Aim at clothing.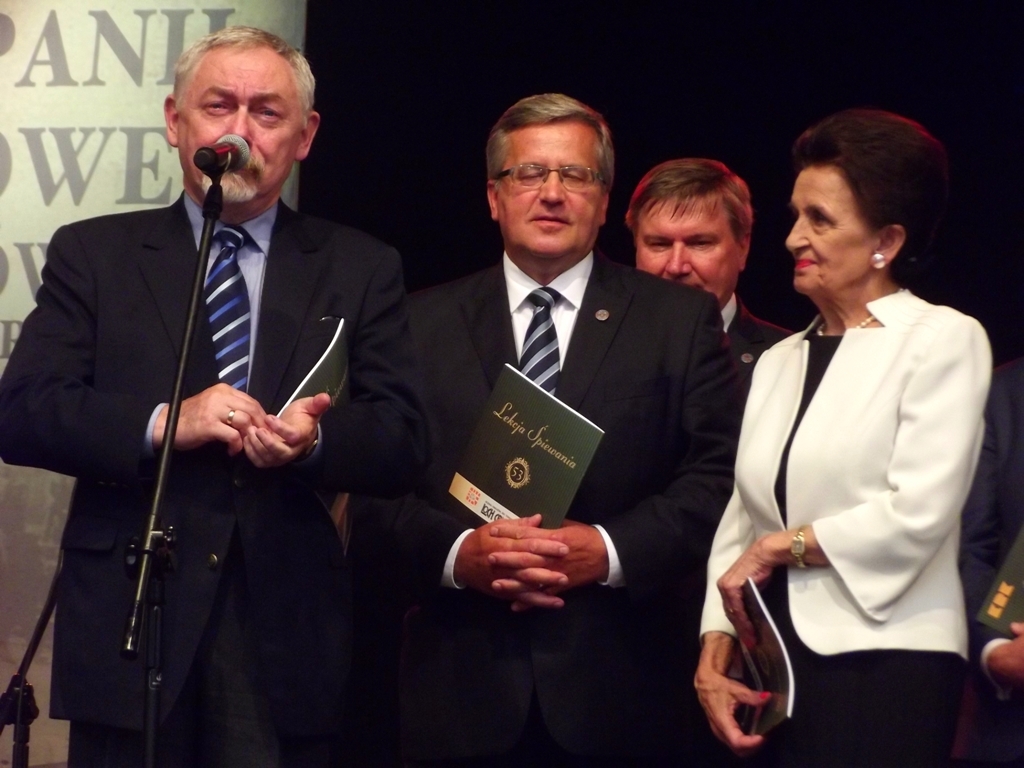
Aimed at x1=718, y1=291, x2=793, y2=373.
